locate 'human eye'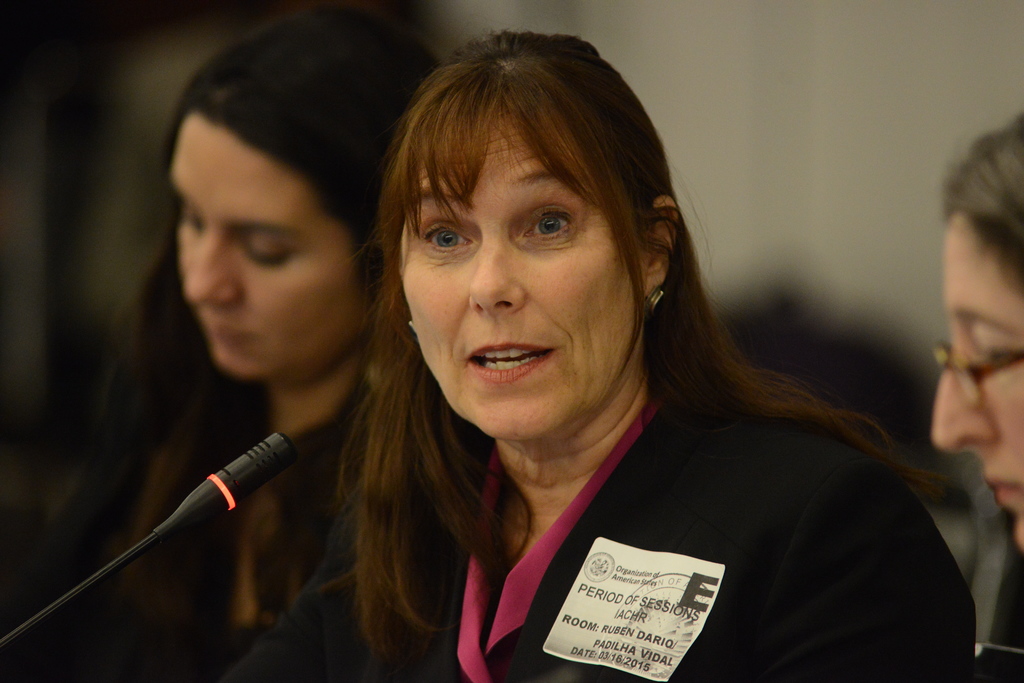
[970, 323, 1023, 374]
